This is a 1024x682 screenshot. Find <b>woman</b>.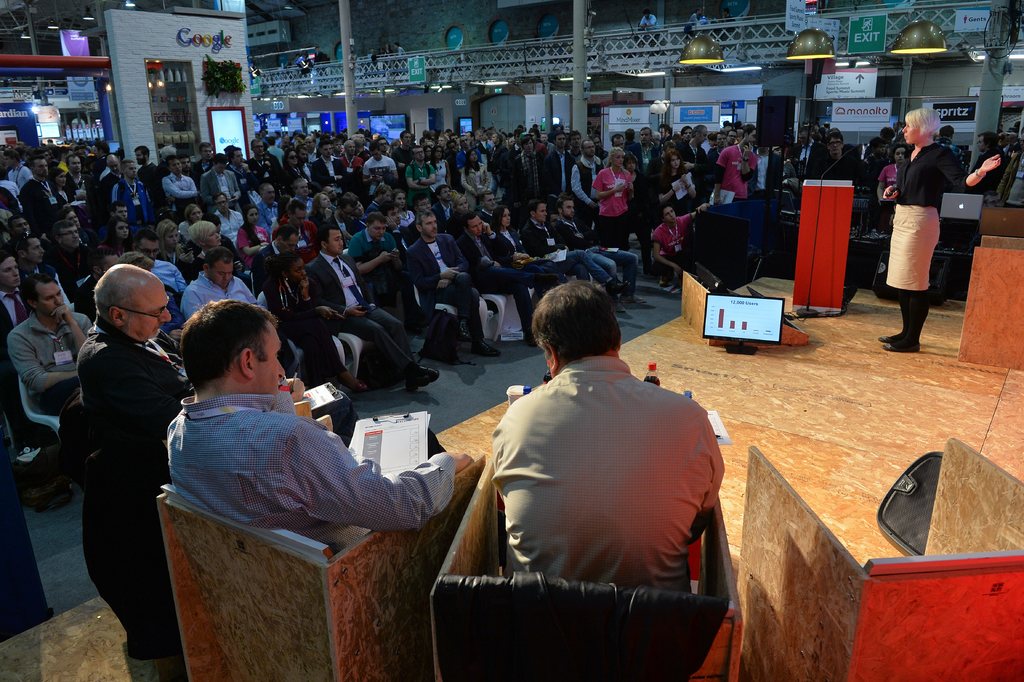
Bounding box: {"x1": 660, "y1": 152, "x2": 700, "y2": 219}.
